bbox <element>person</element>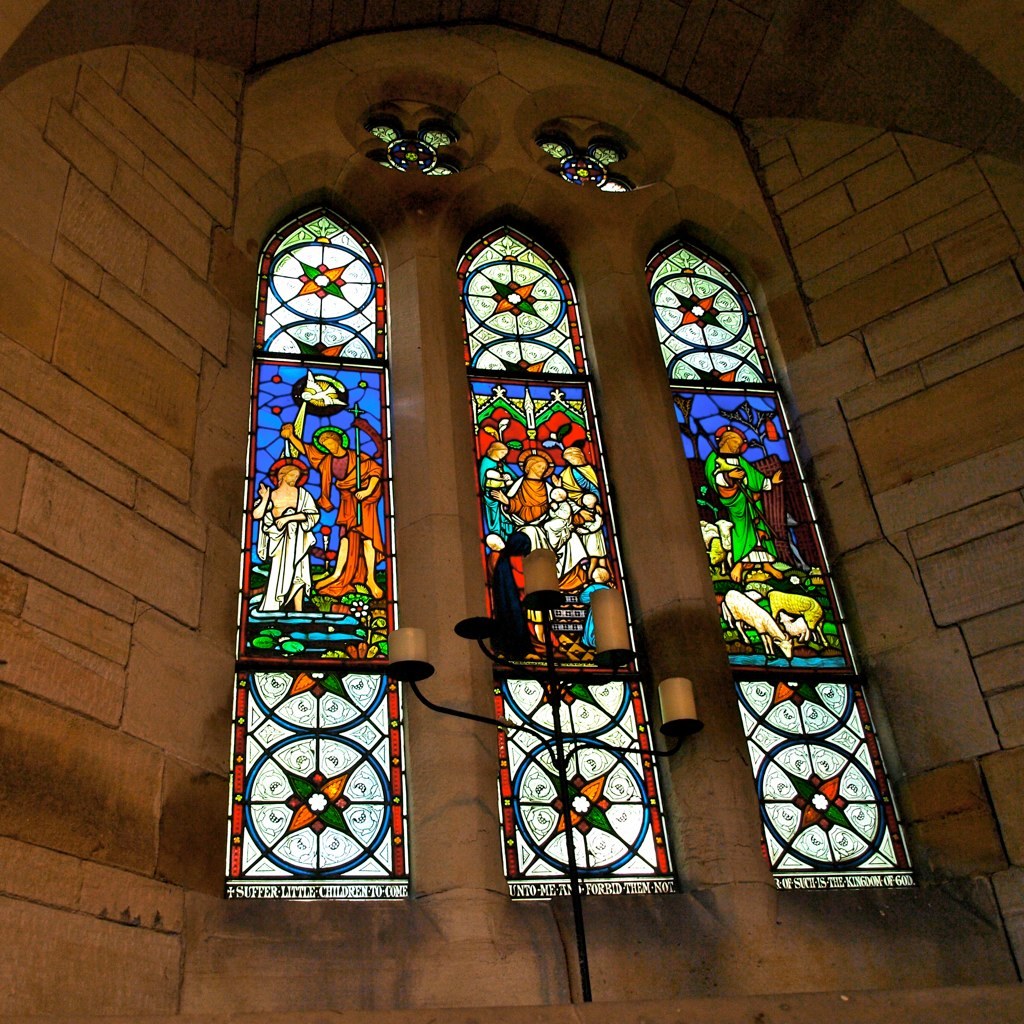
detection(704, 427, 784, 585)
